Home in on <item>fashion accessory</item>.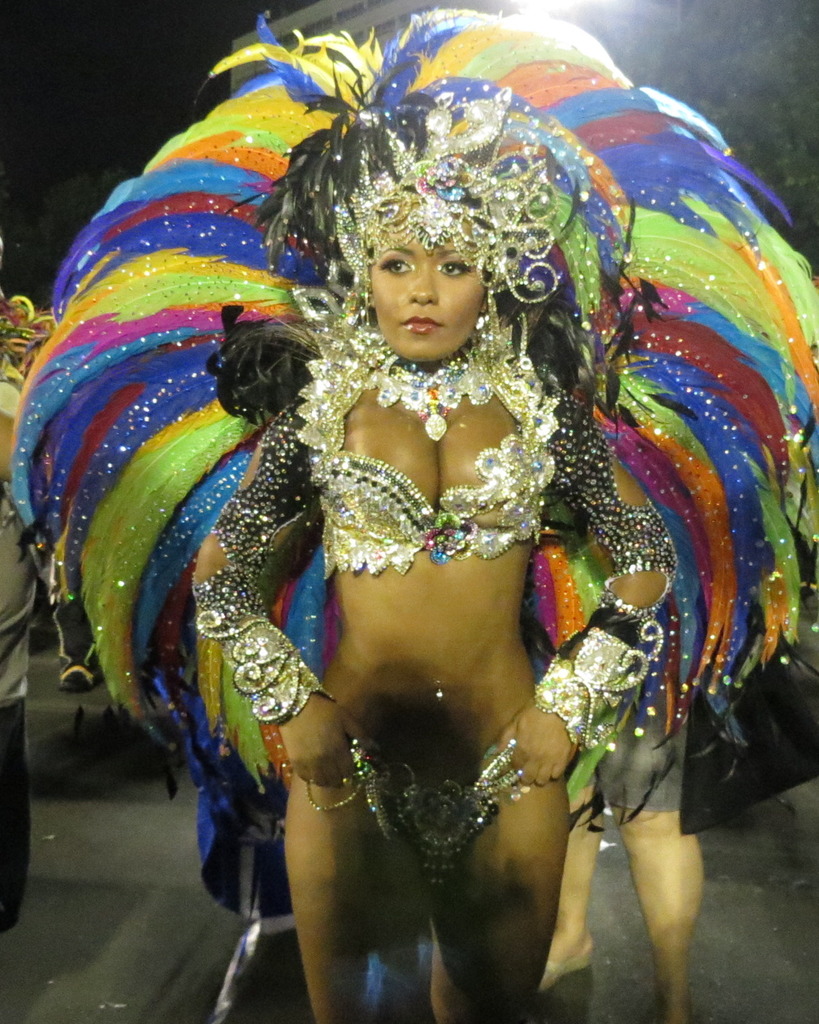
Homed in at (x1=532, y1=619, x2=661, y2=751).
